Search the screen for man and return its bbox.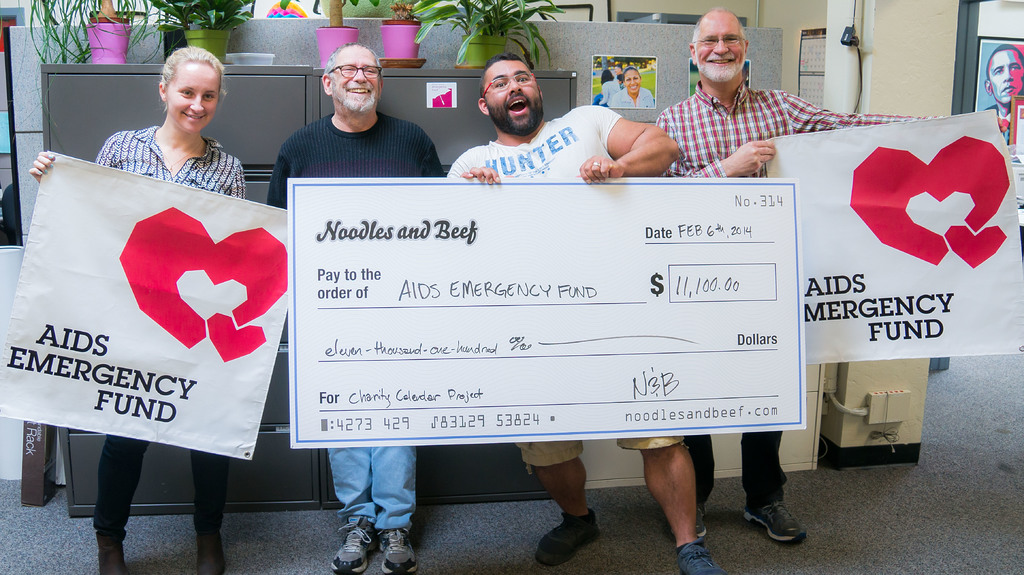
Found: rect(650, 10, 947, 547).
